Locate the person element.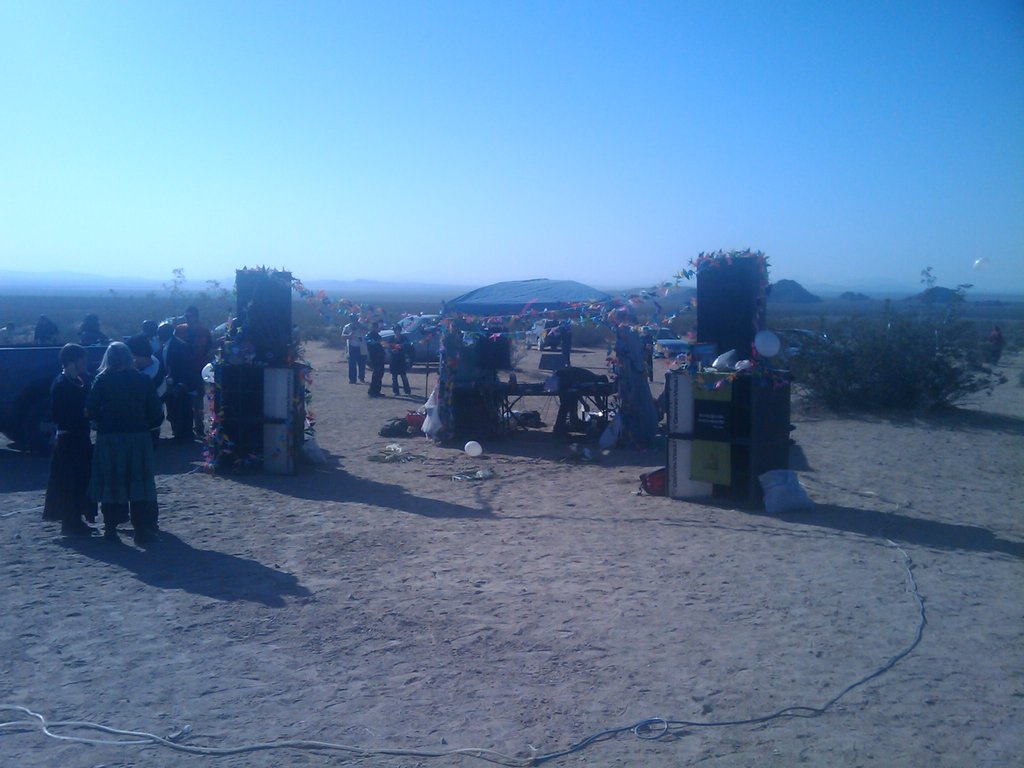
Element bbox: [364, 317, 393, 393].
